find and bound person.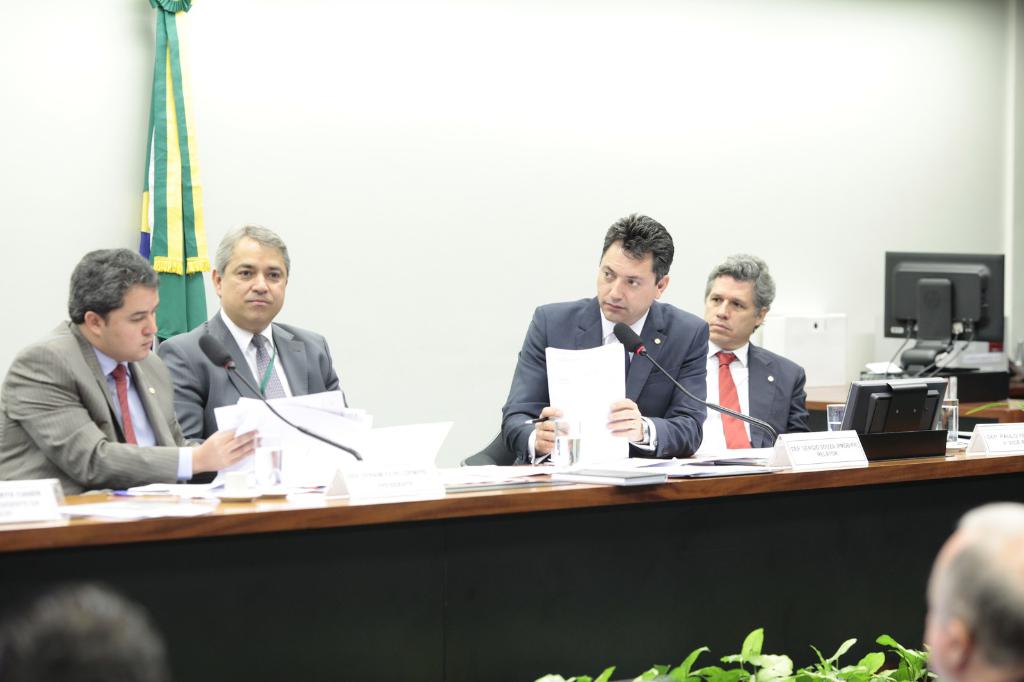
Bound: box=[156, 225, 350, 486].
